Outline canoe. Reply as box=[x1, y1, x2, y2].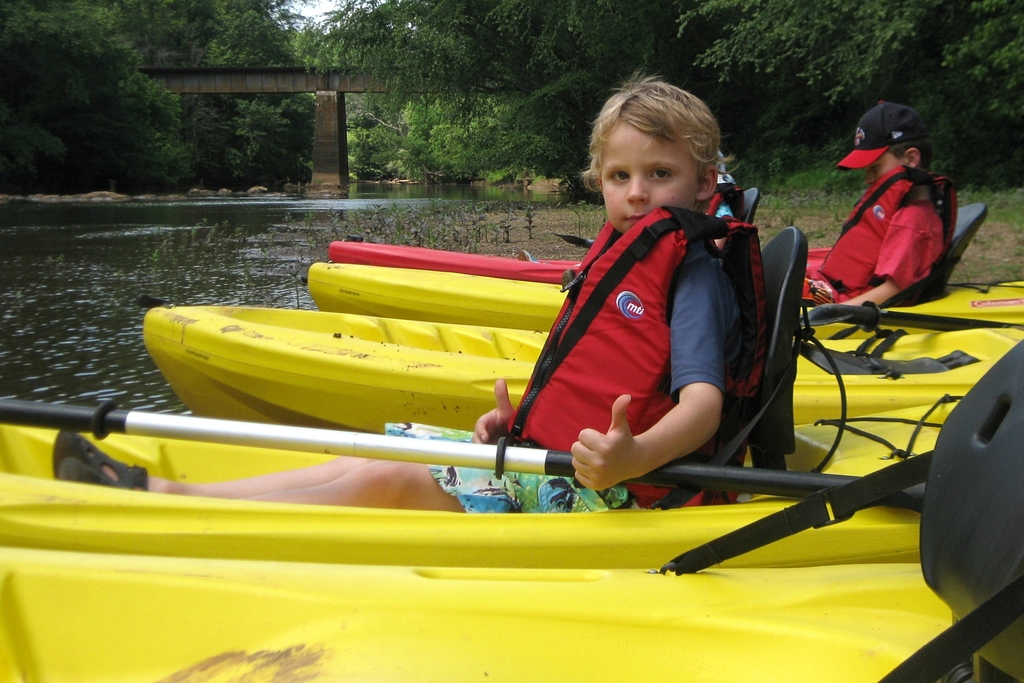
box=[0, 364, 1023, 682].
